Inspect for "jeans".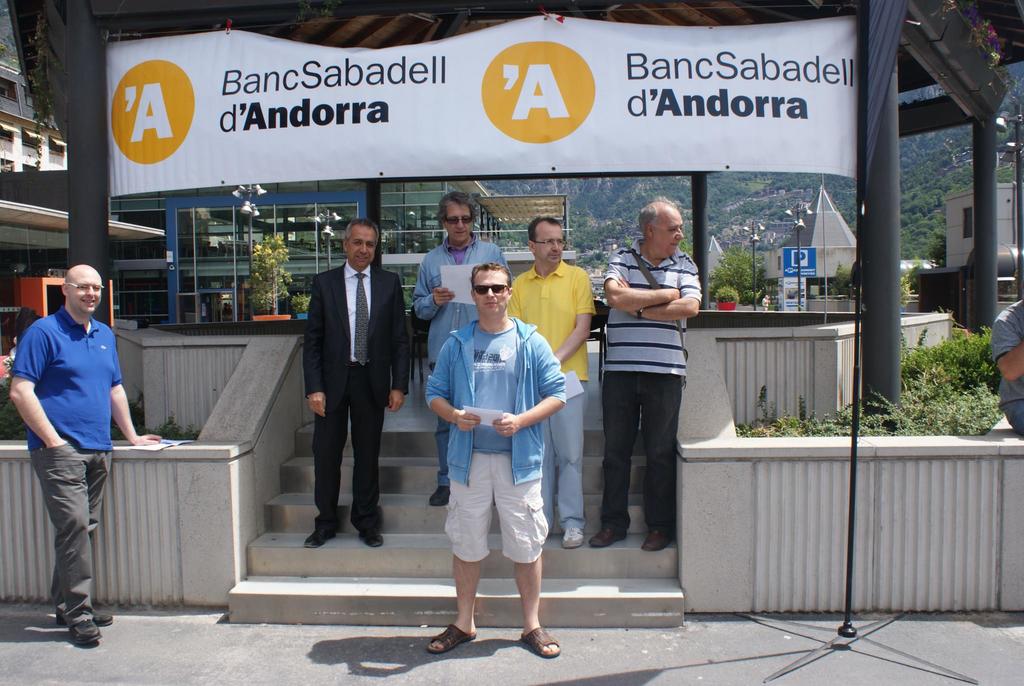
Inspection: [x1=543, y1=382, x2=587, y2=530].
